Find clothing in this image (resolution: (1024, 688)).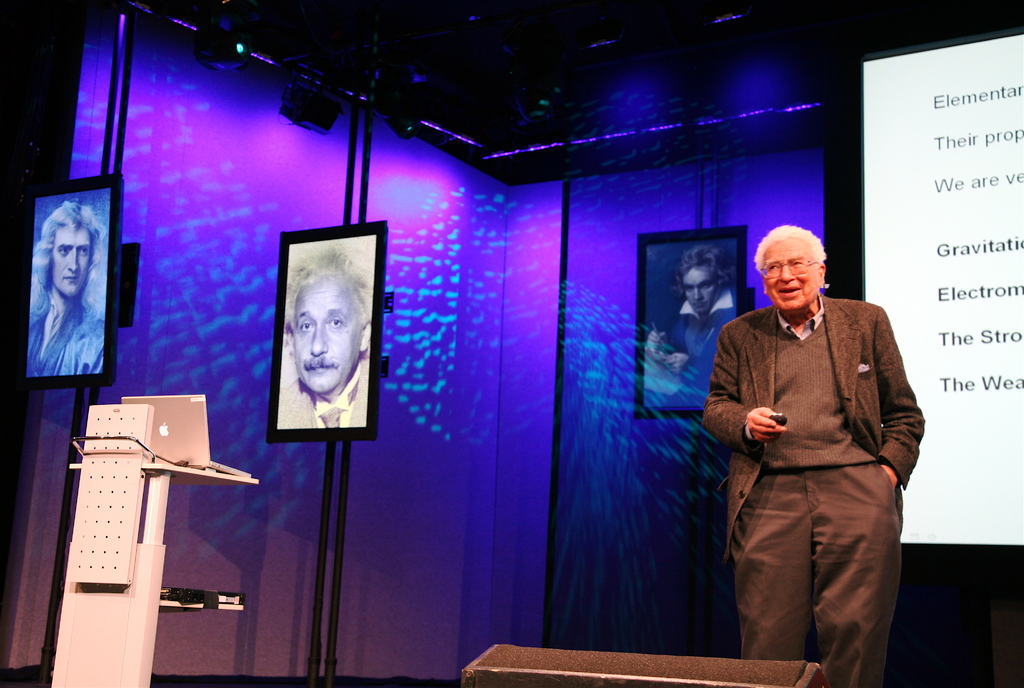
box(701, 290, 925, 687).
